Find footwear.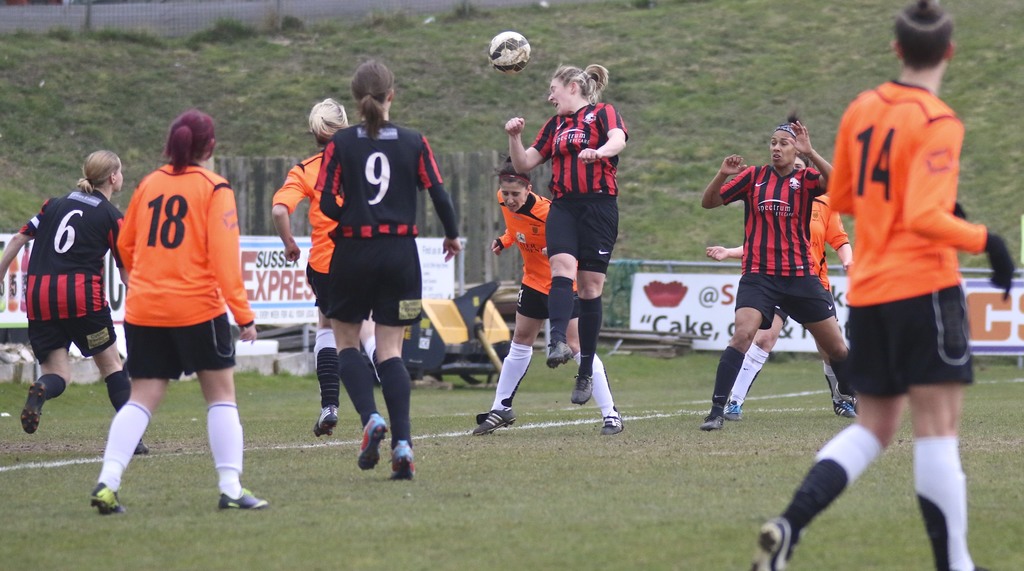
BBox(545, 338, 573, 369).
